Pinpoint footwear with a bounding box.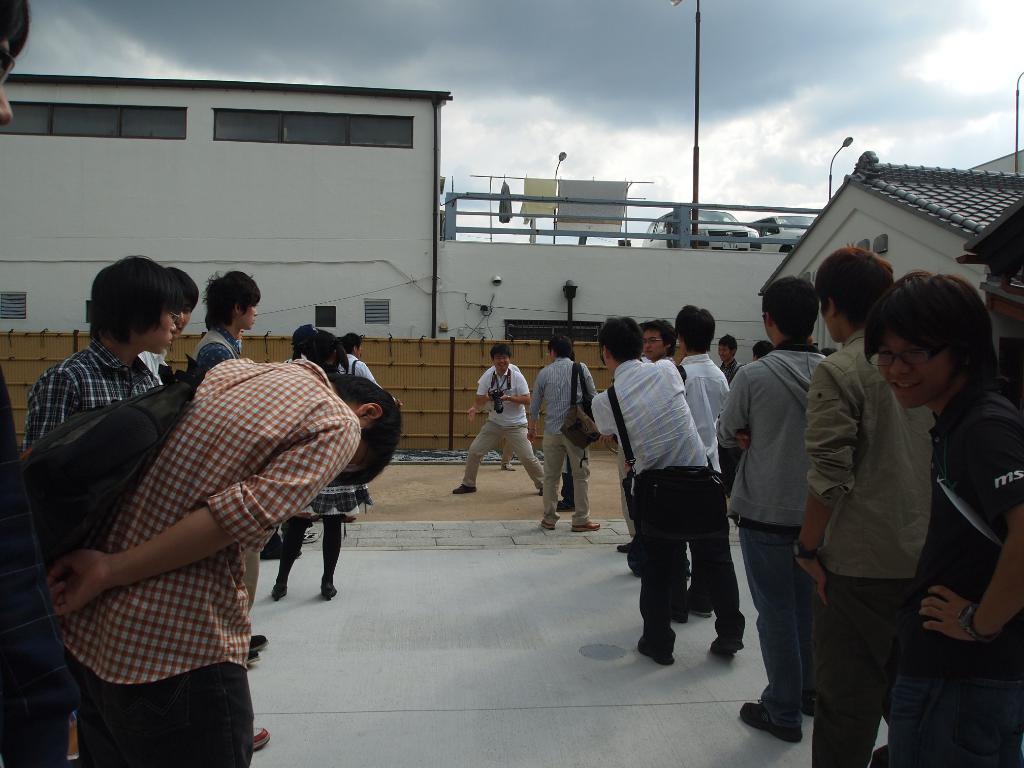
left=541, top=518, right=553, bottom=529.
